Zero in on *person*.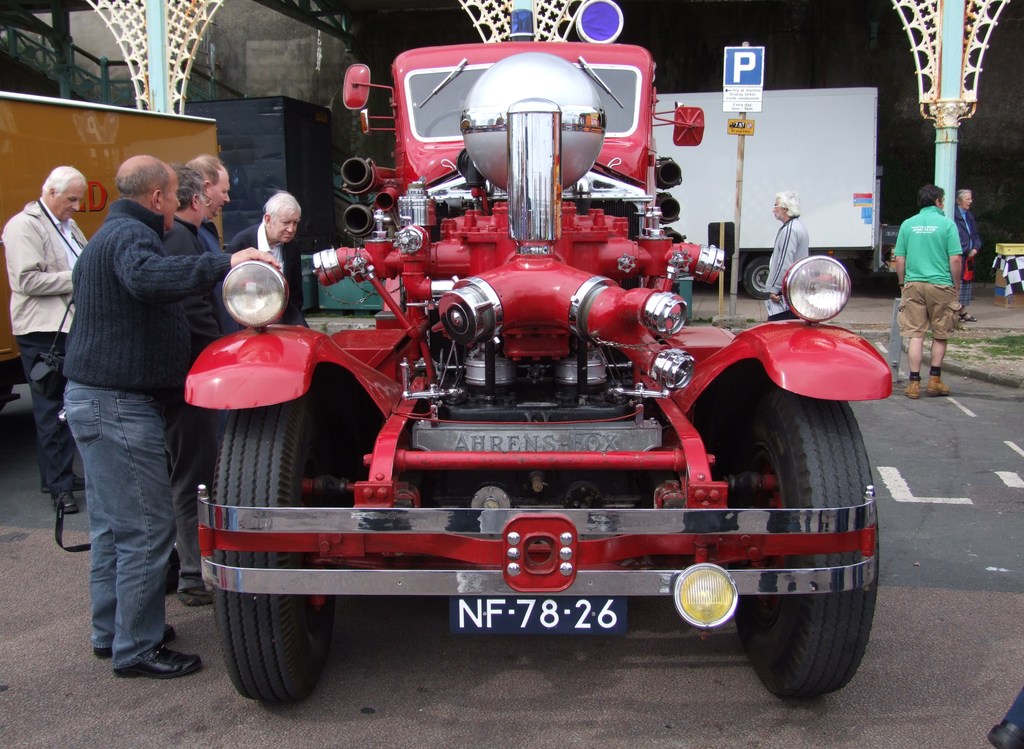
Zeroed in: pyautogui.locateOnScreen(0, 162, 97, 507).
